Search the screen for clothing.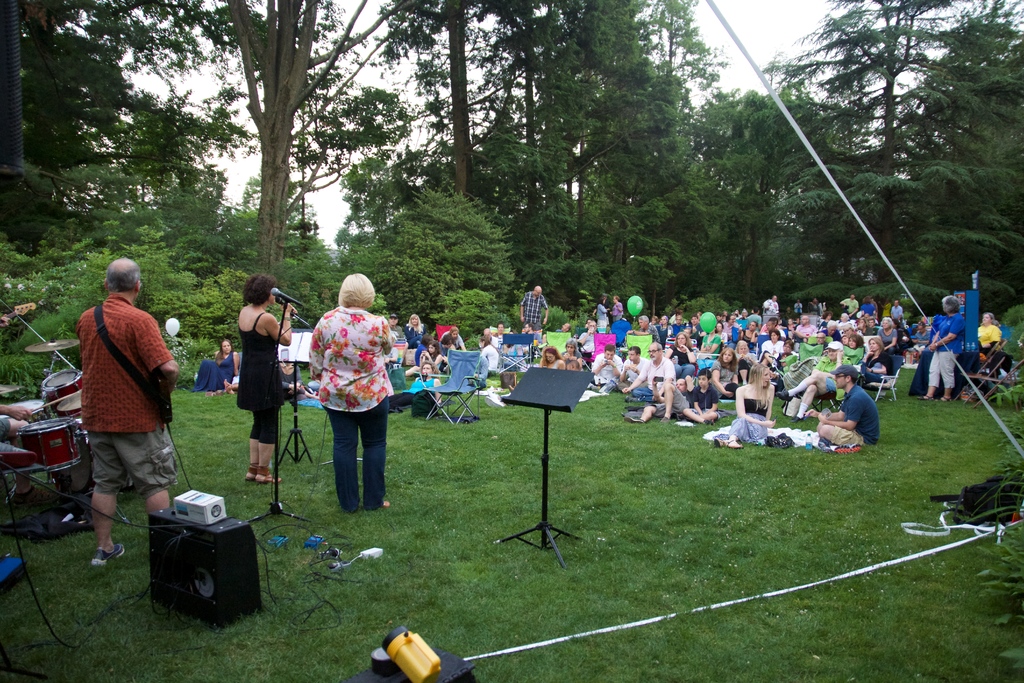
Found at (696,323,703,350).
